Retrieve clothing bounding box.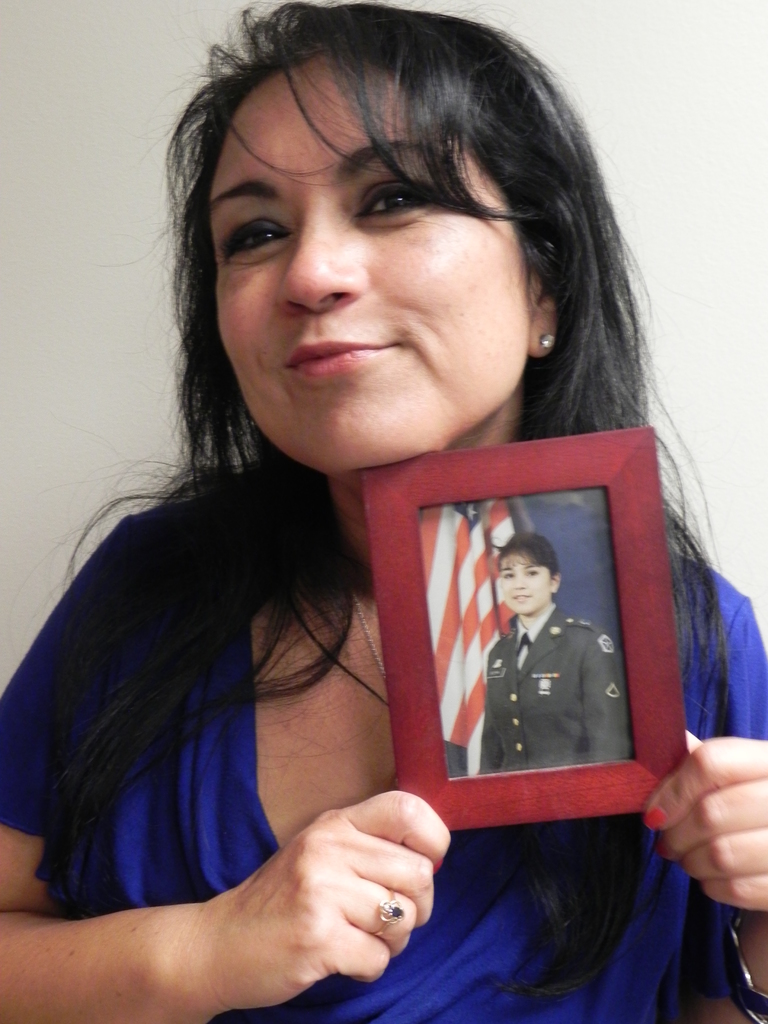
Bounding box: bbox=(0, 461, 762, 1023).
